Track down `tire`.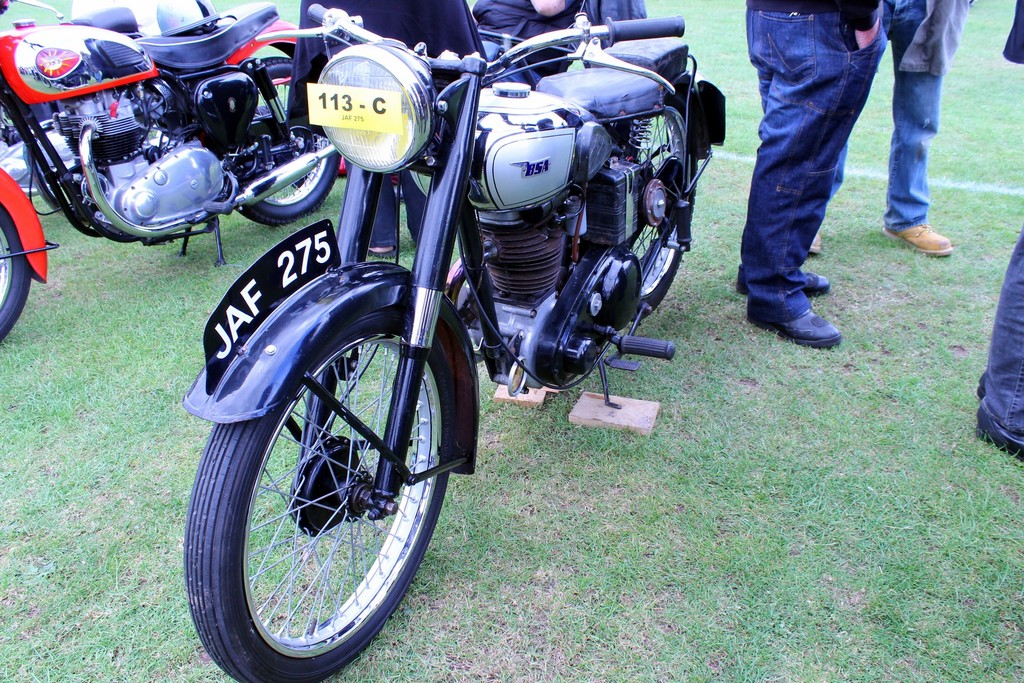
Tracked to box(234, 64, 342, 229).
